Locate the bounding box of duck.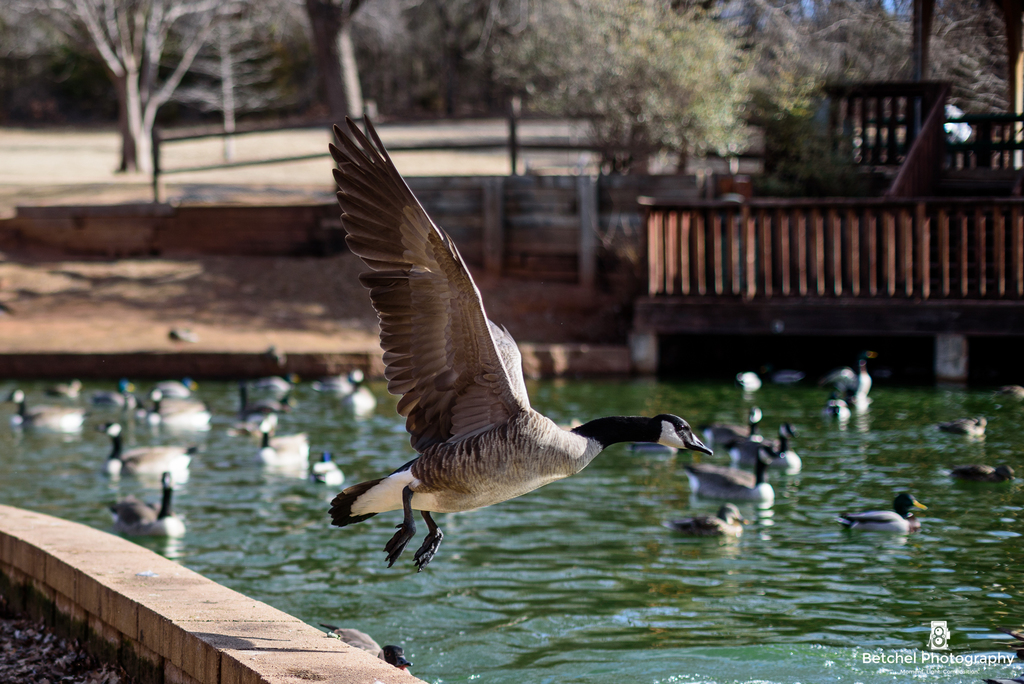
Bounding box: 237/378/284/421.
